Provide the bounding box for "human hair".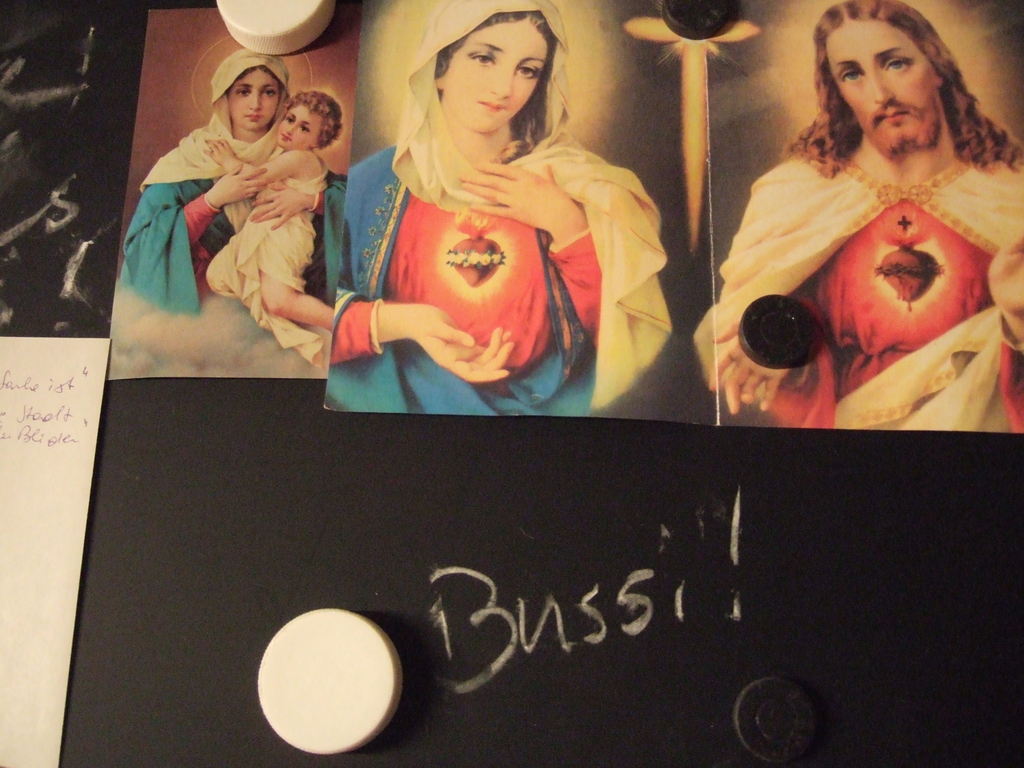
x1=432, y1=8, x2=561, y2=161.
